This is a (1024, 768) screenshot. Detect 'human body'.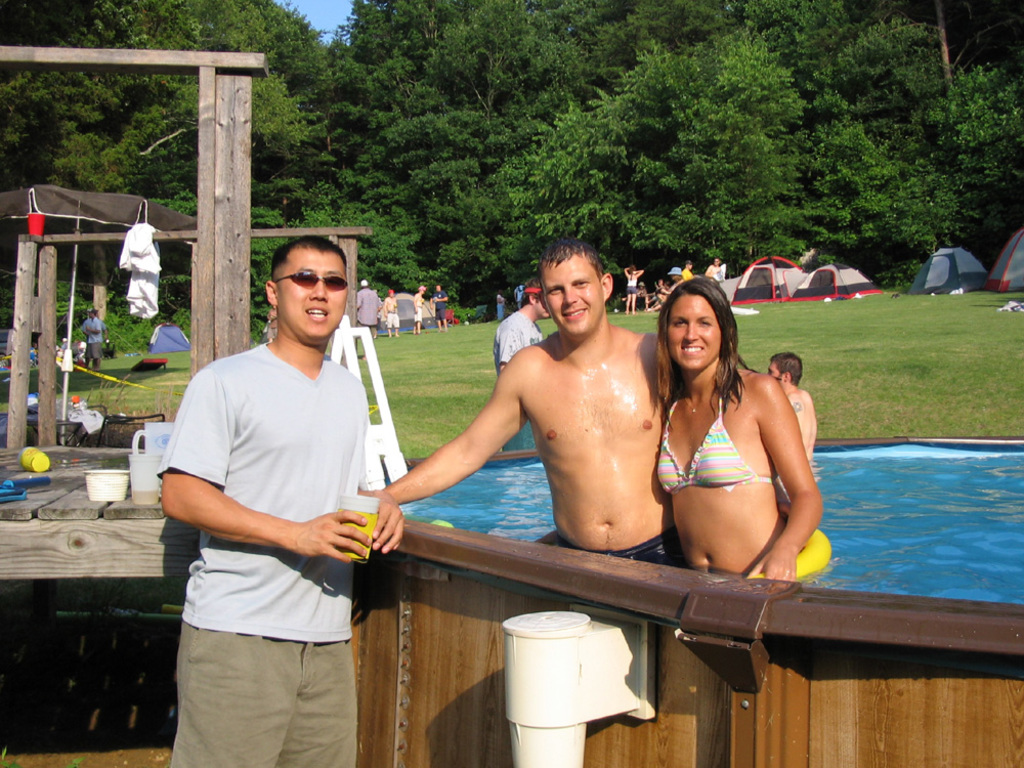
(x1=162, y1=229, x2=410, y2=767).
